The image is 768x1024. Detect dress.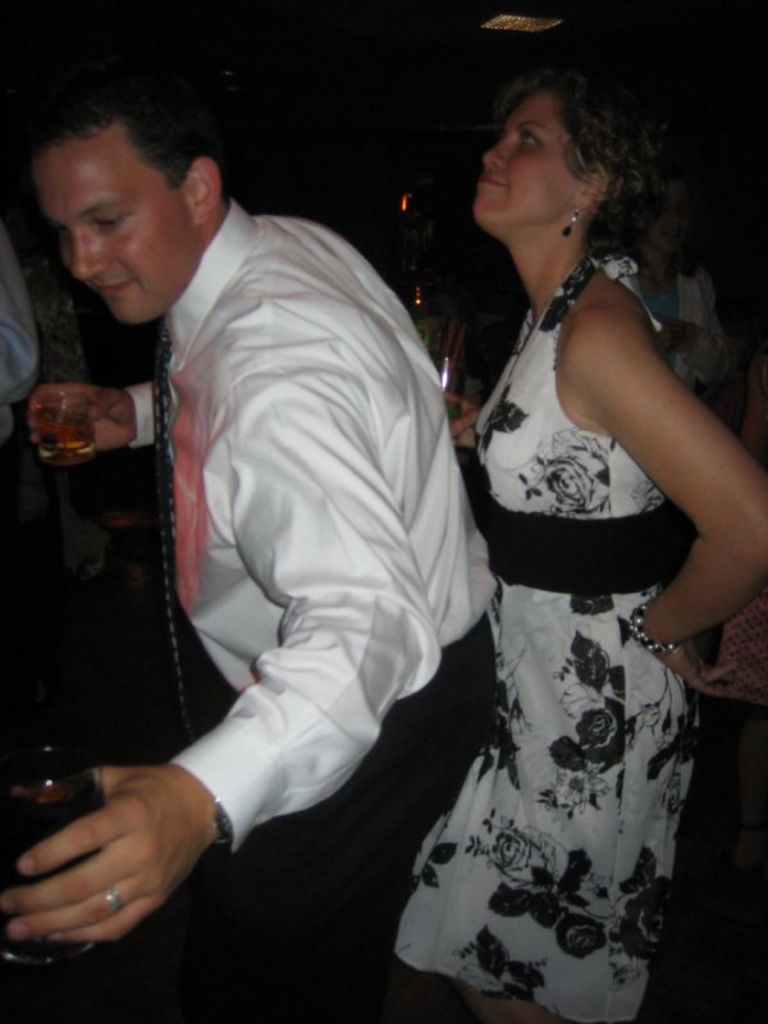
Detection: bbox=[392, 247, 710, 1023].
